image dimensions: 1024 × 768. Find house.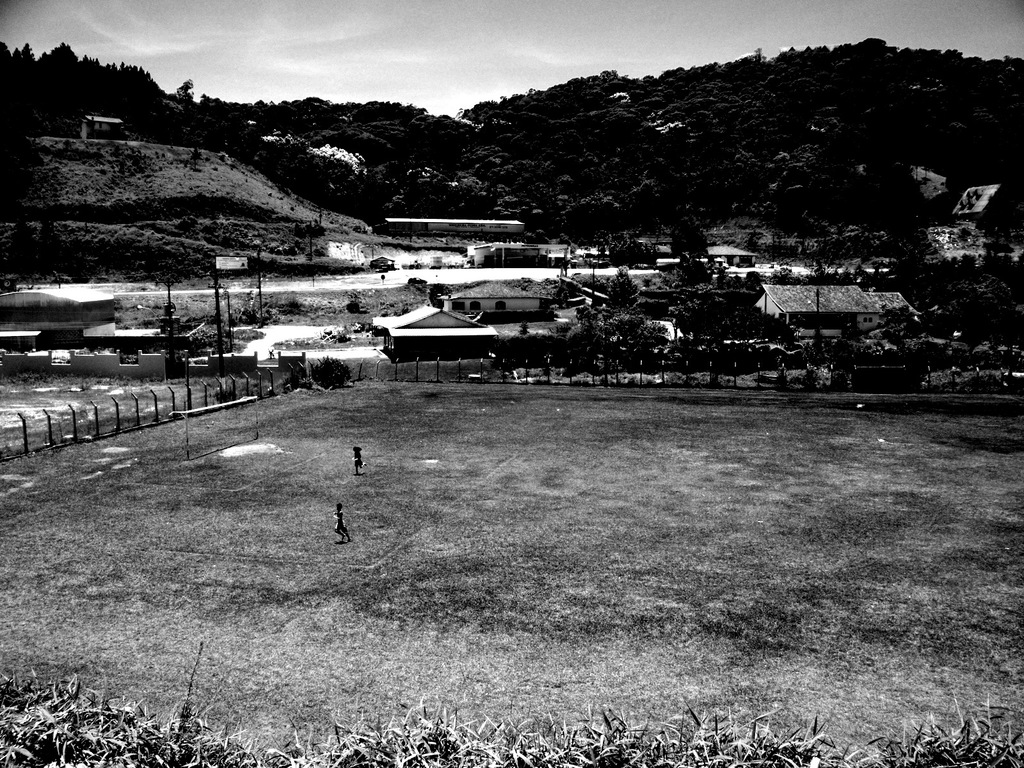
crop(4, 275, 105, 339).
